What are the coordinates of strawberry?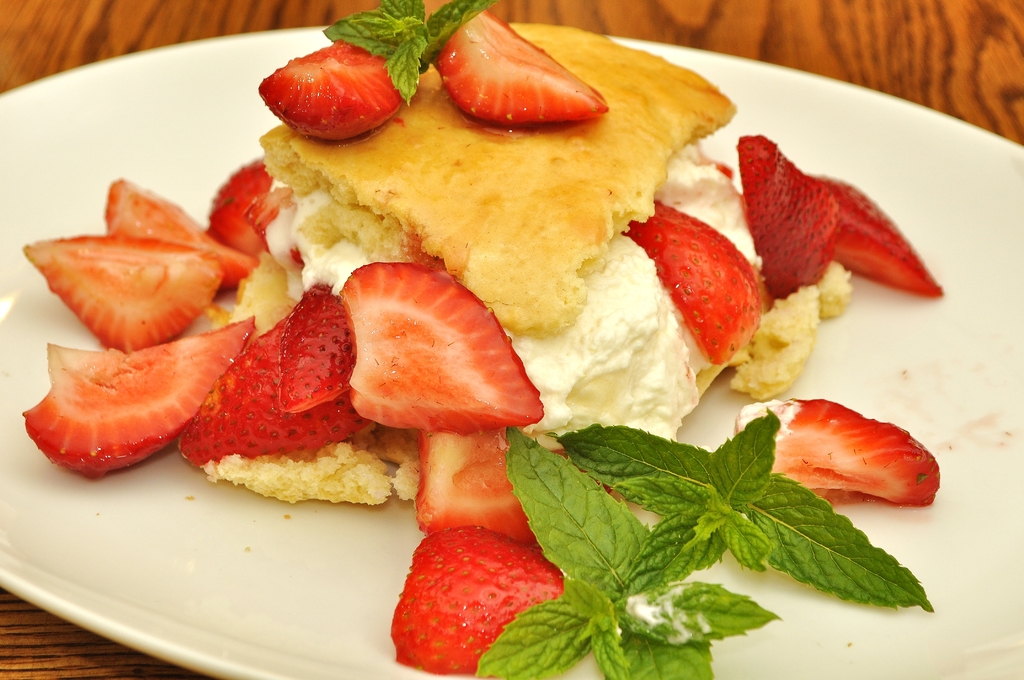
(204, 149, 278, 257).
